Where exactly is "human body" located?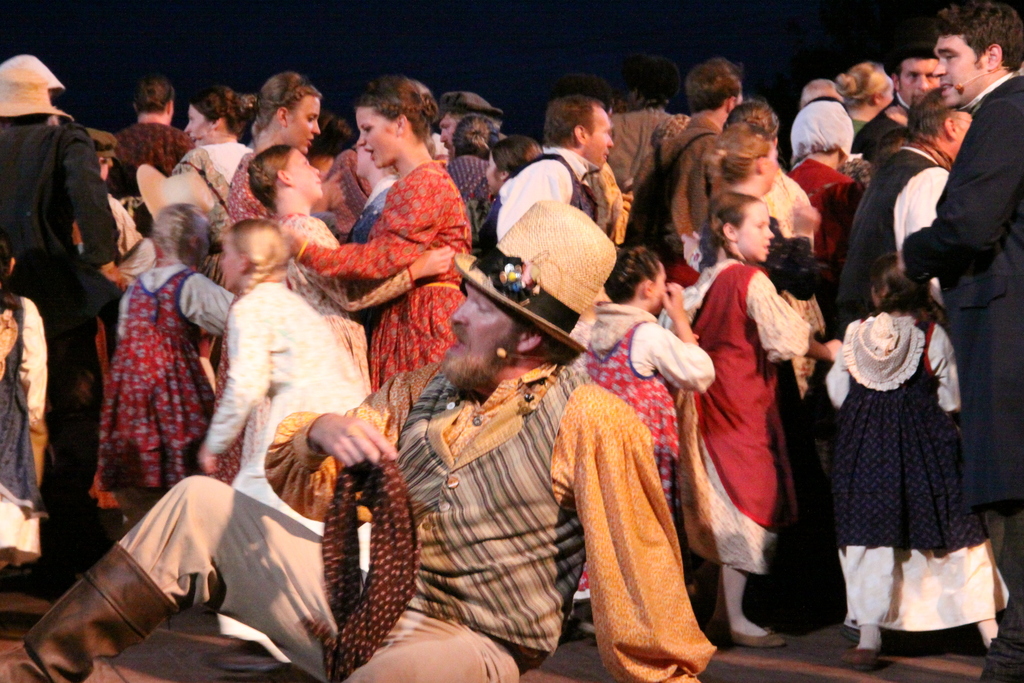
Its bounding box is crop(605, 53, 687, 193).
